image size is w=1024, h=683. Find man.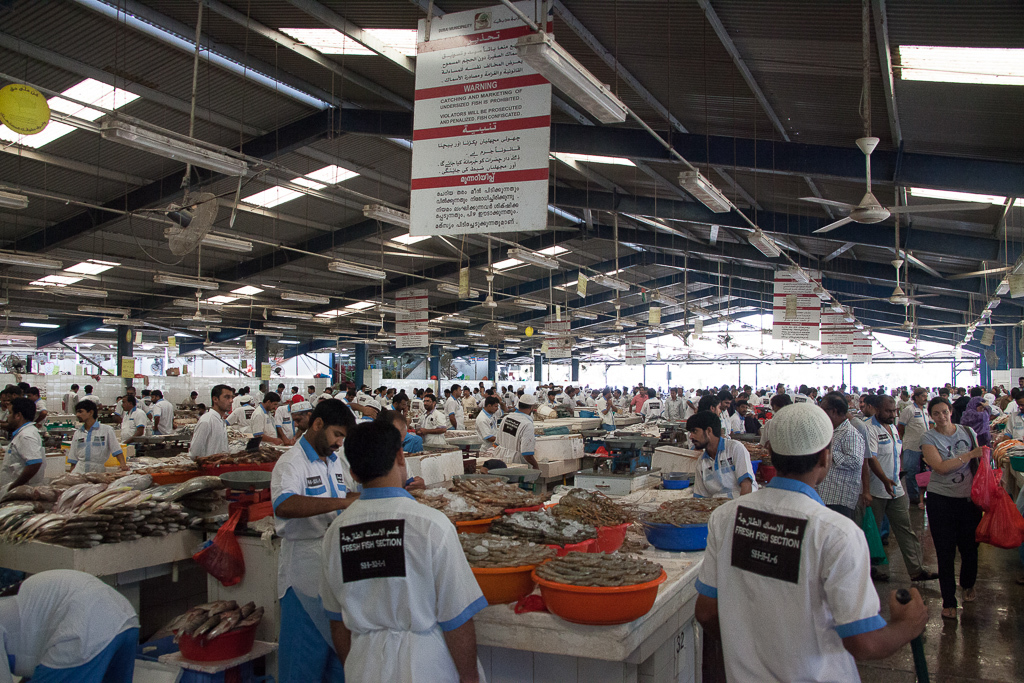
x1=639, y1=385, x2=660, y2=424.
